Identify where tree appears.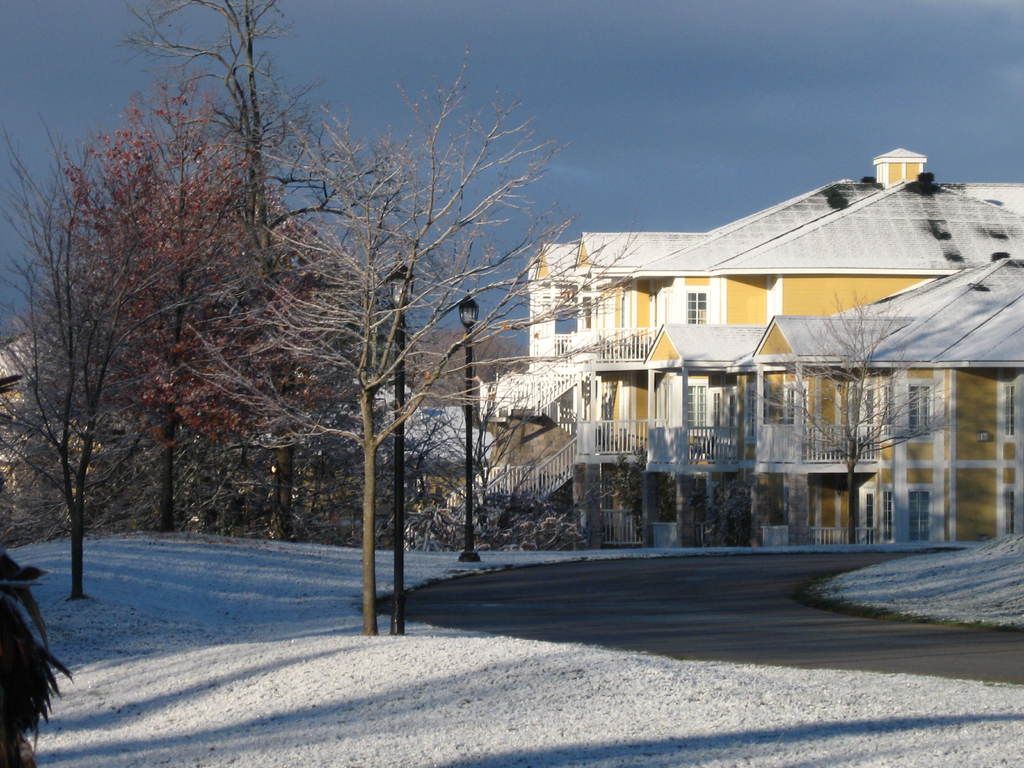
Appears at 388/321/543/425.
